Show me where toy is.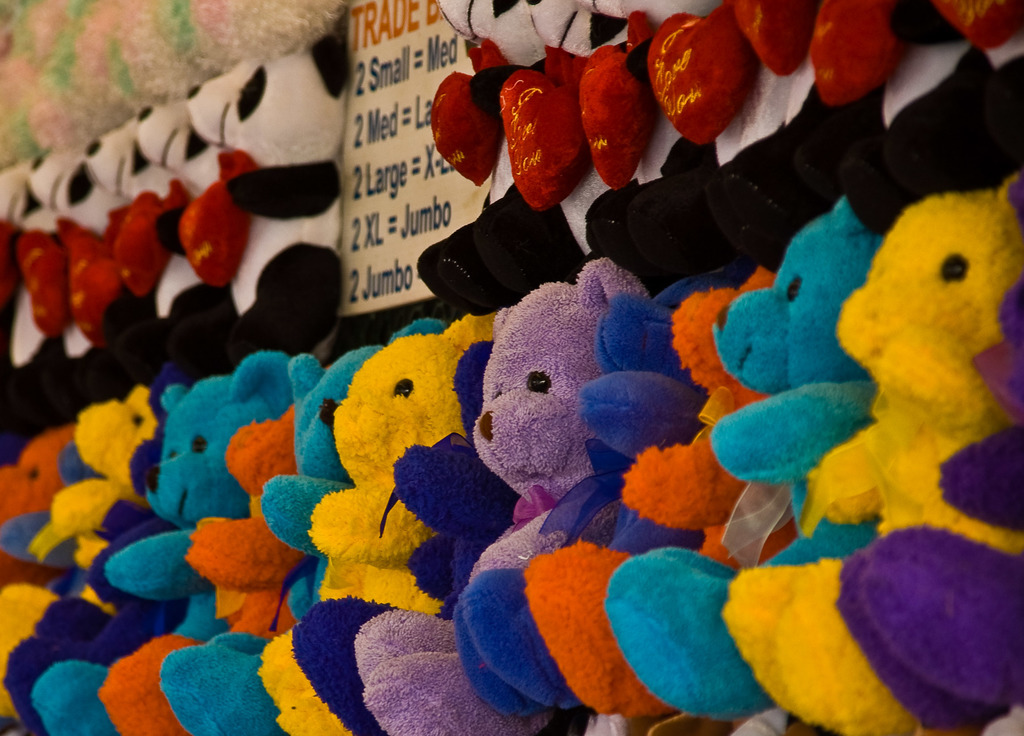
toy is at x1=457 y1=259 x2=721 y2=735.
